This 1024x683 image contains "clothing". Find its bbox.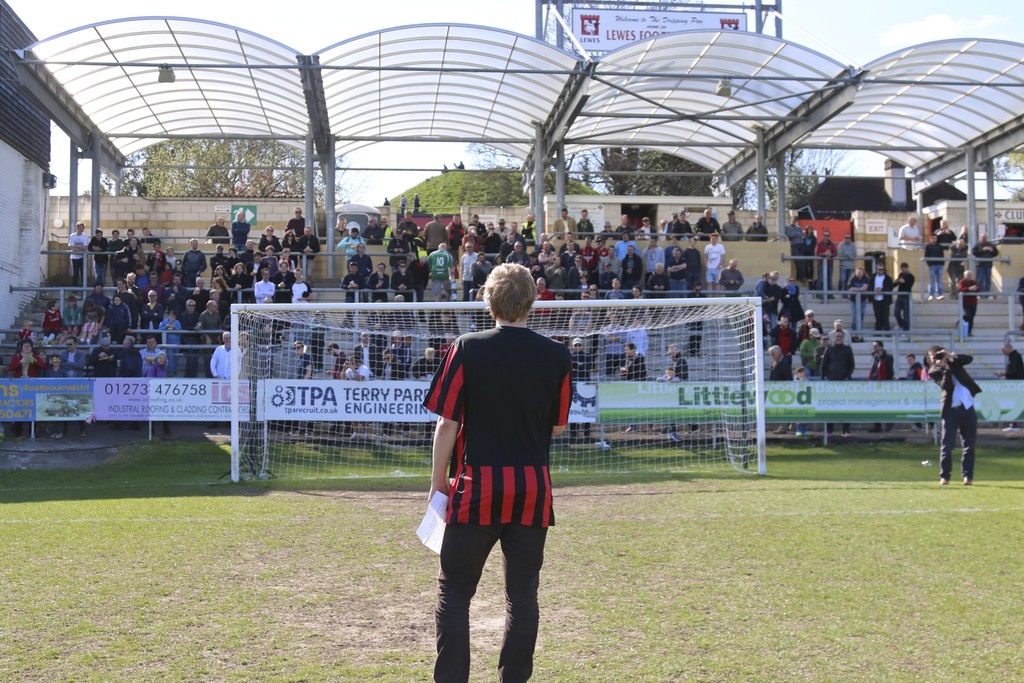
Rect(845, 270, 867, 330).
